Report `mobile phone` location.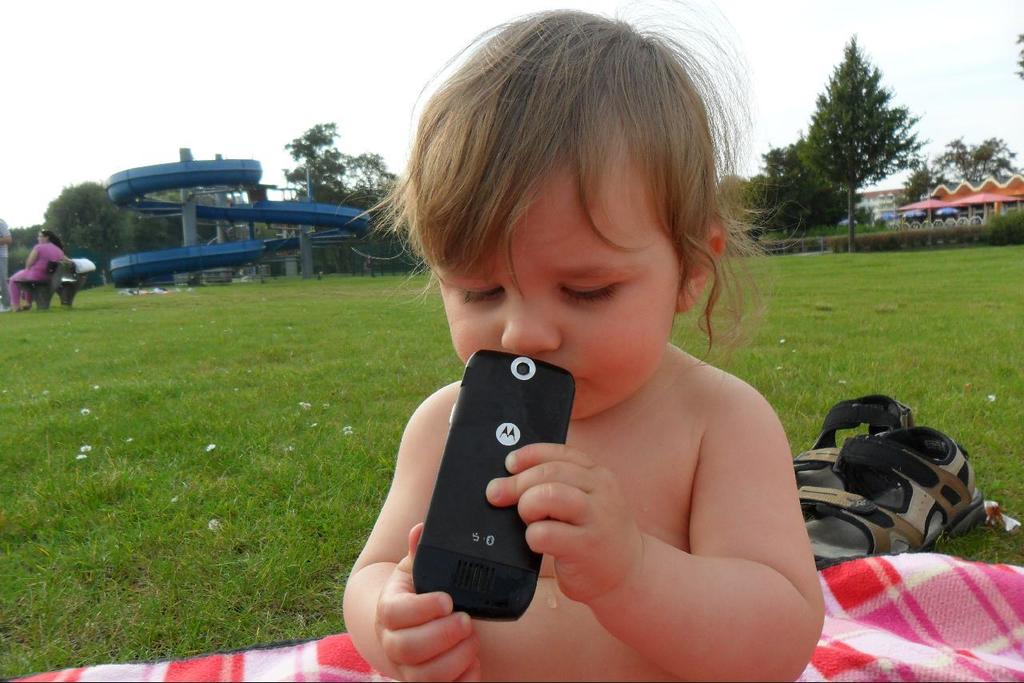
Report: x1=408 y1=346 x2=578 y2=622.
